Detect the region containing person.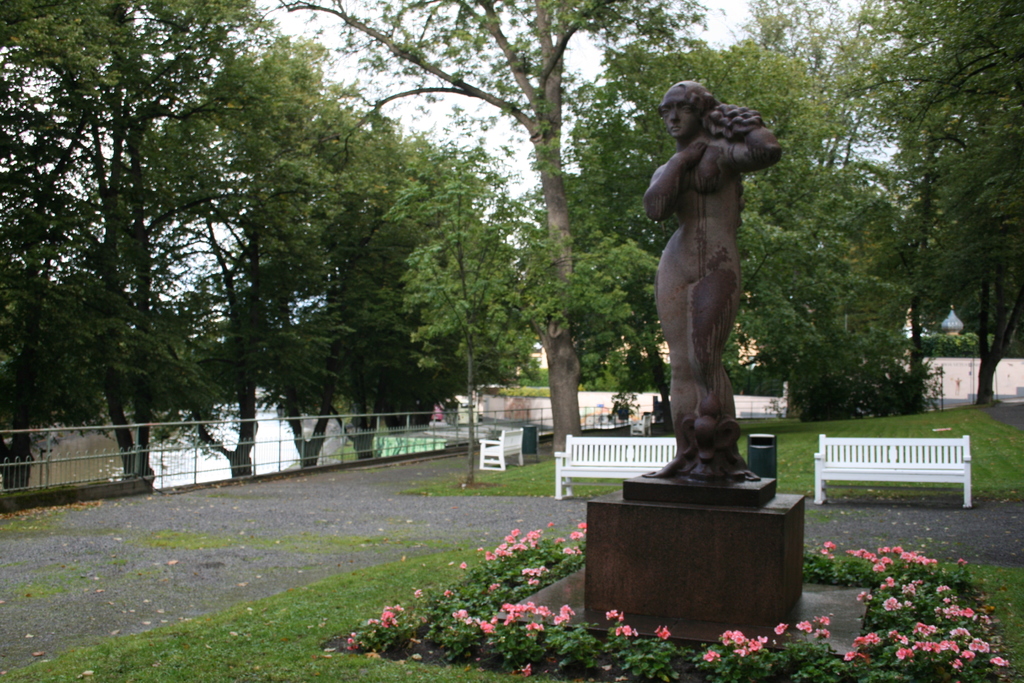
x1=648, y1=49, x2=806, y2=504.
